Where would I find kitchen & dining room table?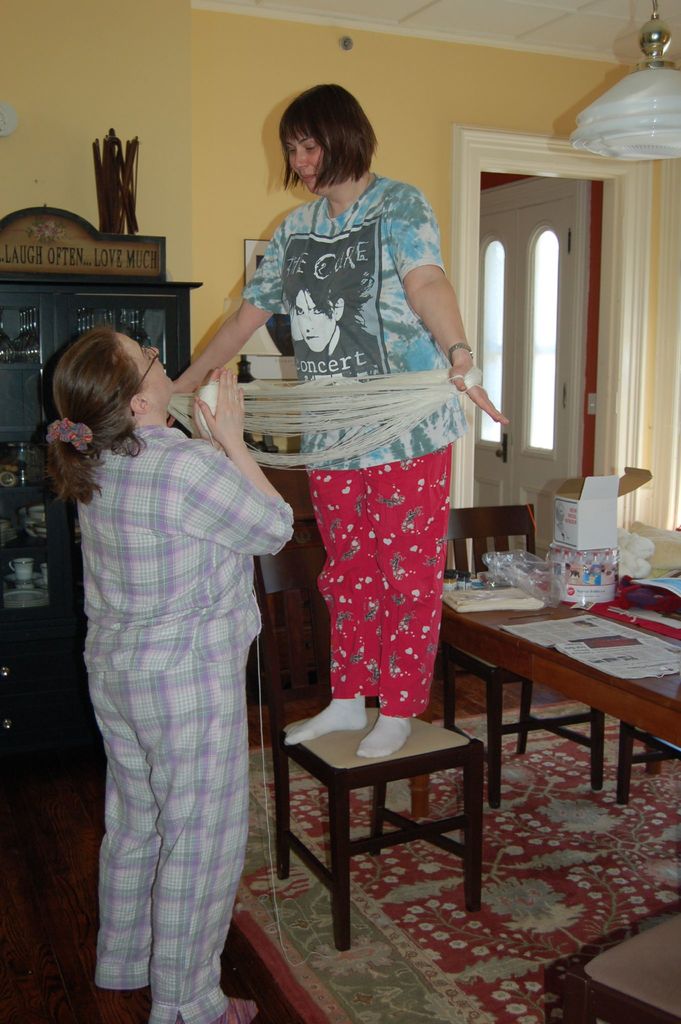
At l=434, t=552, r=680, b=833.
